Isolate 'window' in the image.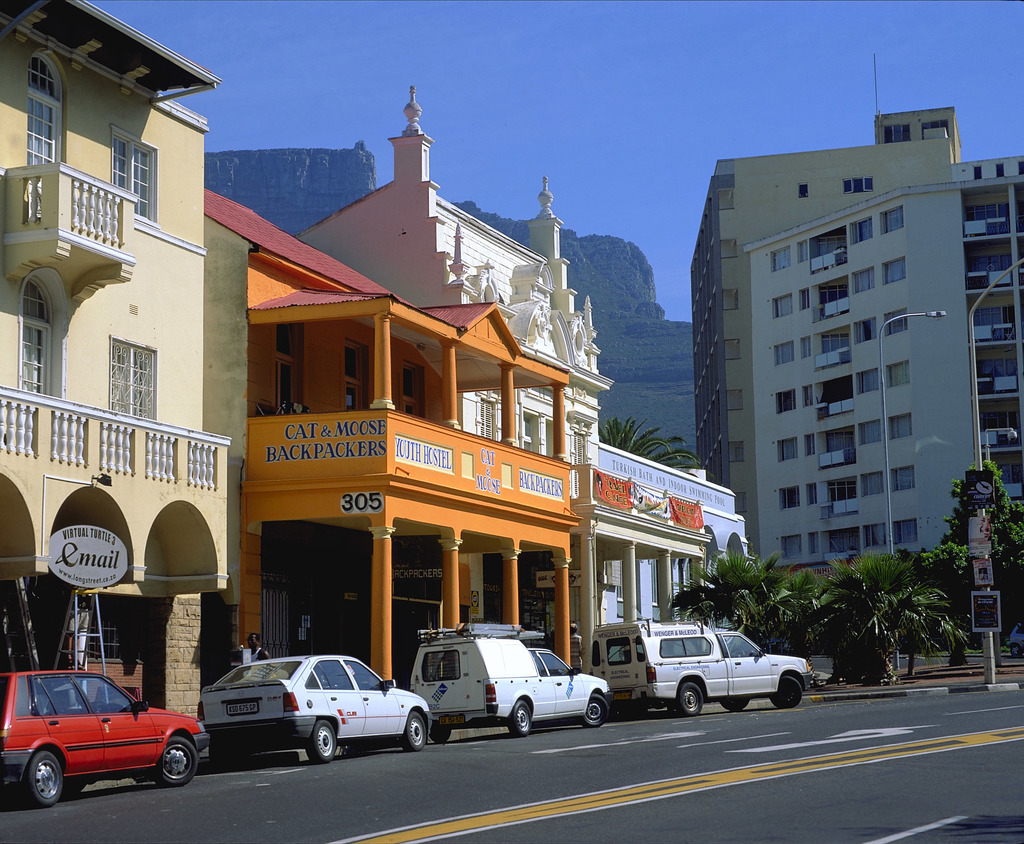
Isolated region: 893,519,919,541.
